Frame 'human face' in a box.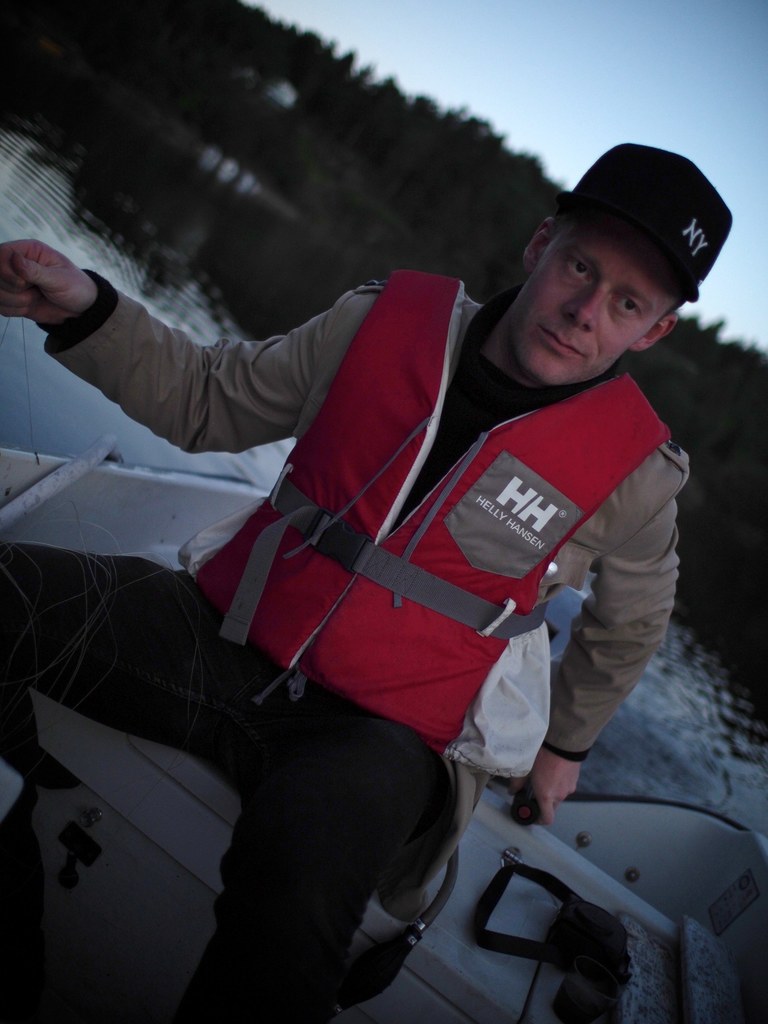
locate(516, 212, 687, 384).
